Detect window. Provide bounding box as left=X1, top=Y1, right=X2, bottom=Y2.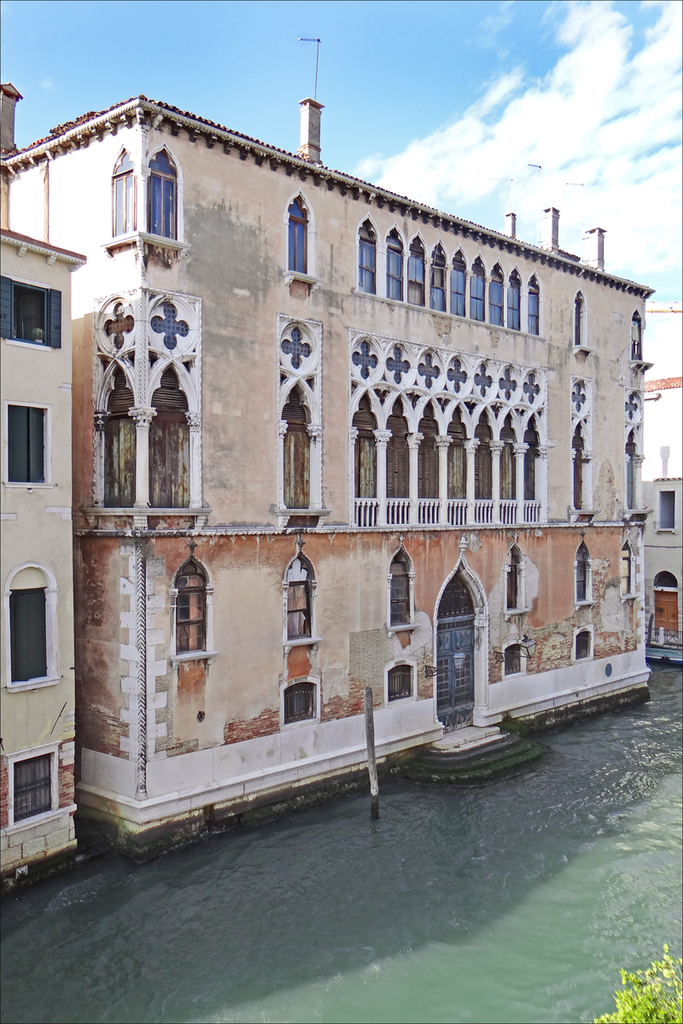
left=403, top=236, right=423, bottom=311.
